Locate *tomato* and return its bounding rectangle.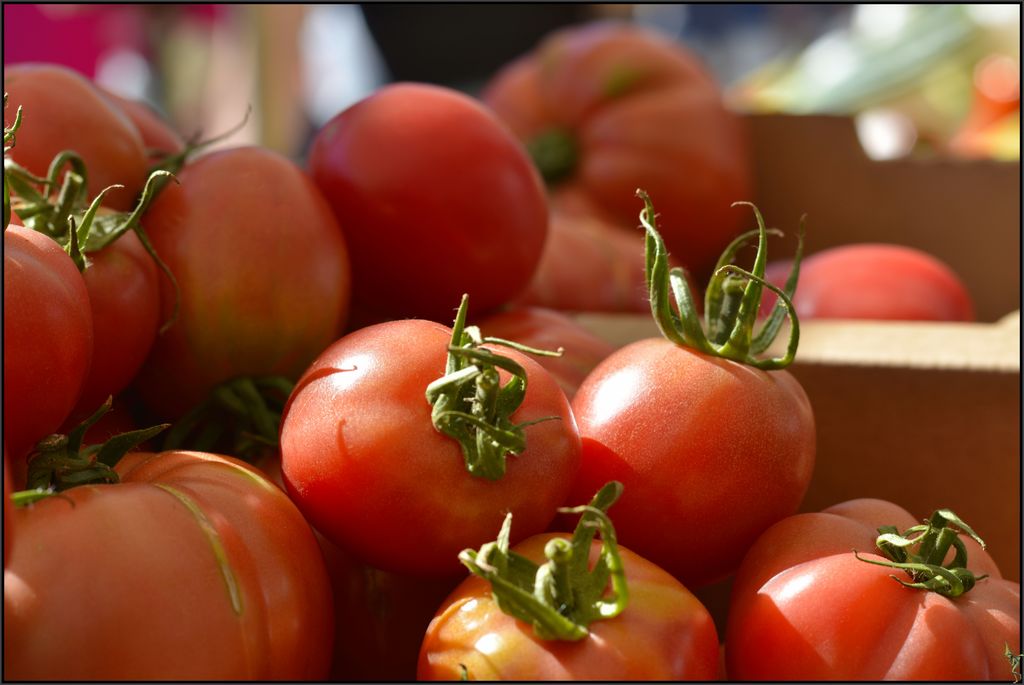
detection(0, 159, 93, 461).
